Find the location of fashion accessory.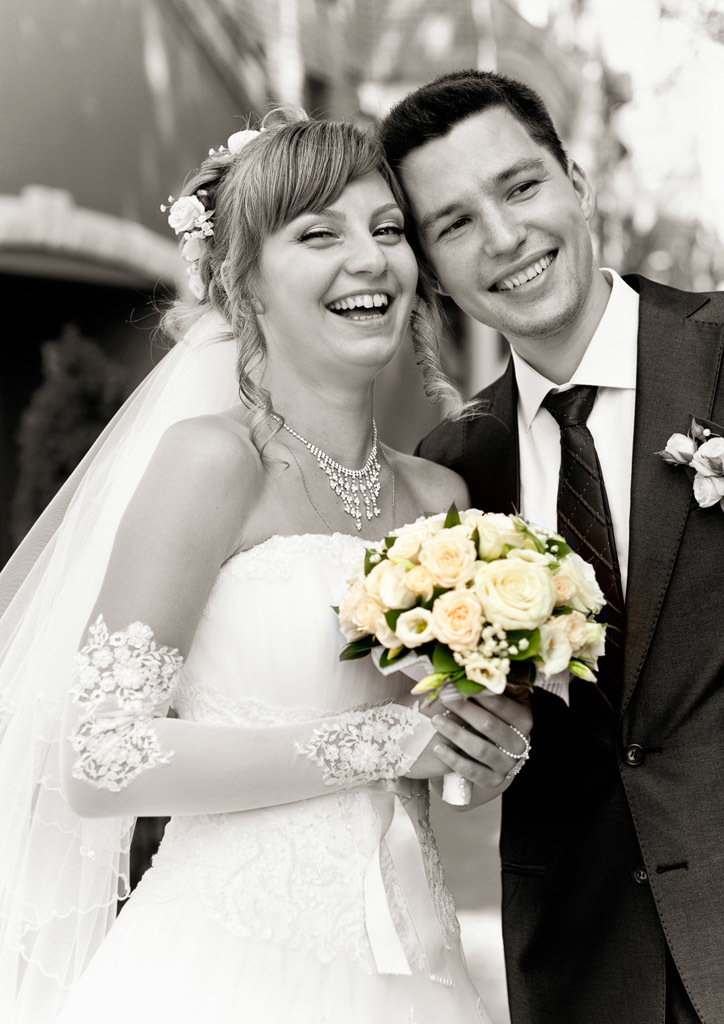
Location: [x1=500, y1=721, x2=530, y2=757].
